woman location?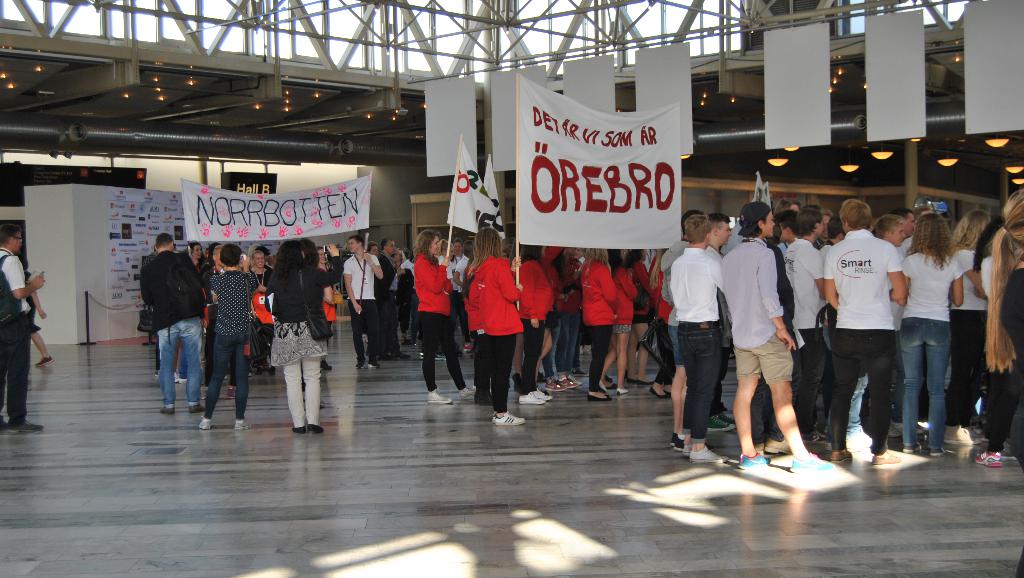
<bbox>263, 239, 345, 436</bbox>
